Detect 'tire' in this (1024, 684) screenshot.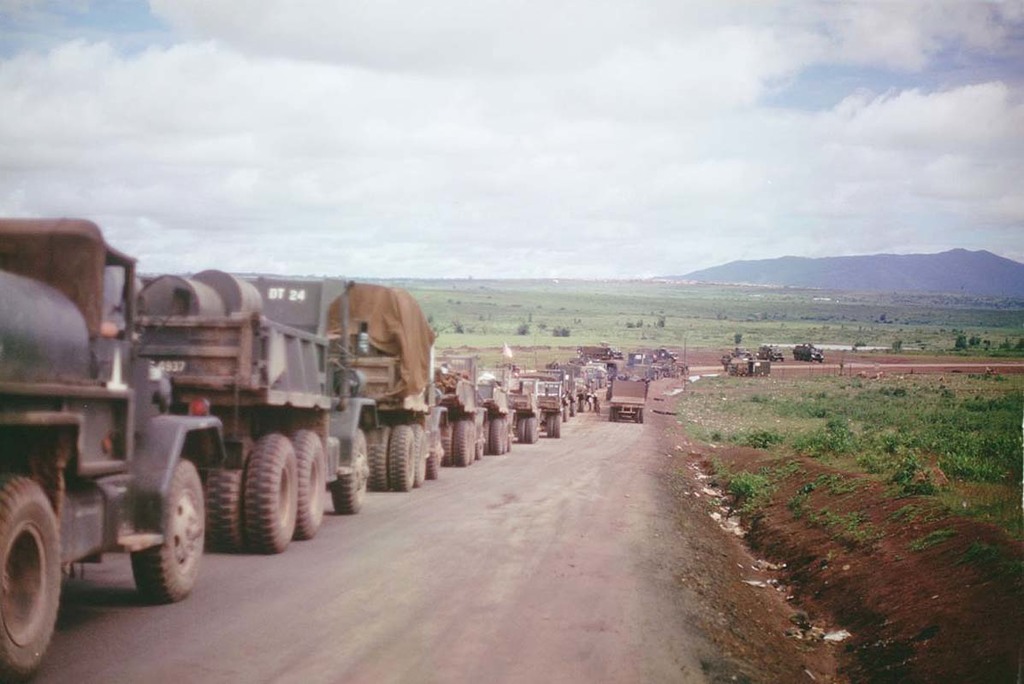
Detection: box=[131, 459, 204, 602].
